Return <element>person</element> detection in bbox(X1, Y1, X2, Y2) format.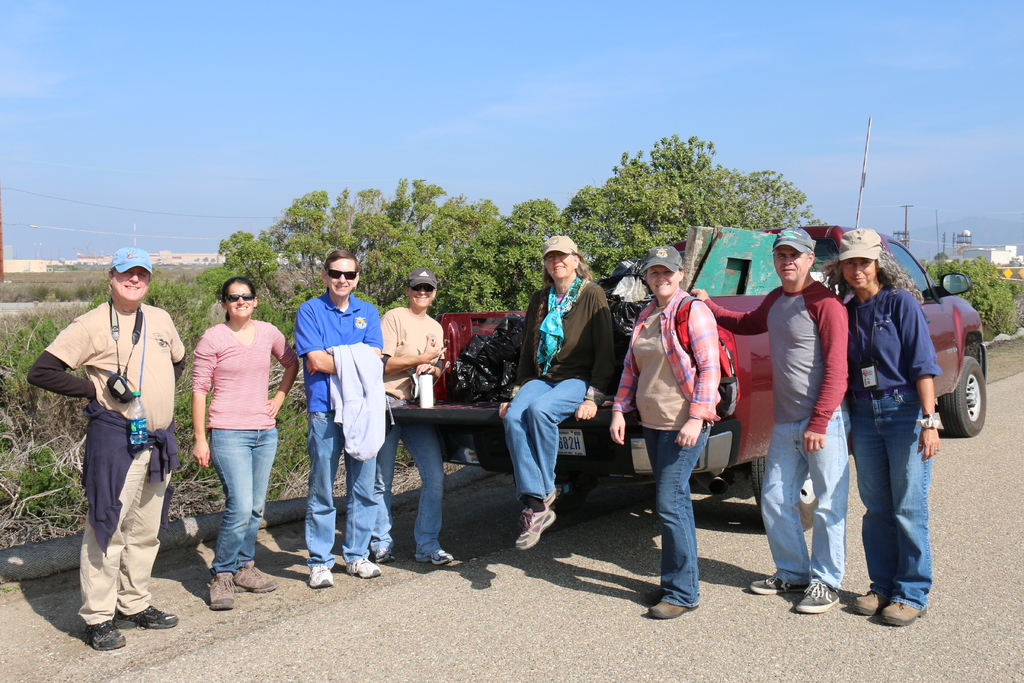
bbox(500, 238, 611, 555).
